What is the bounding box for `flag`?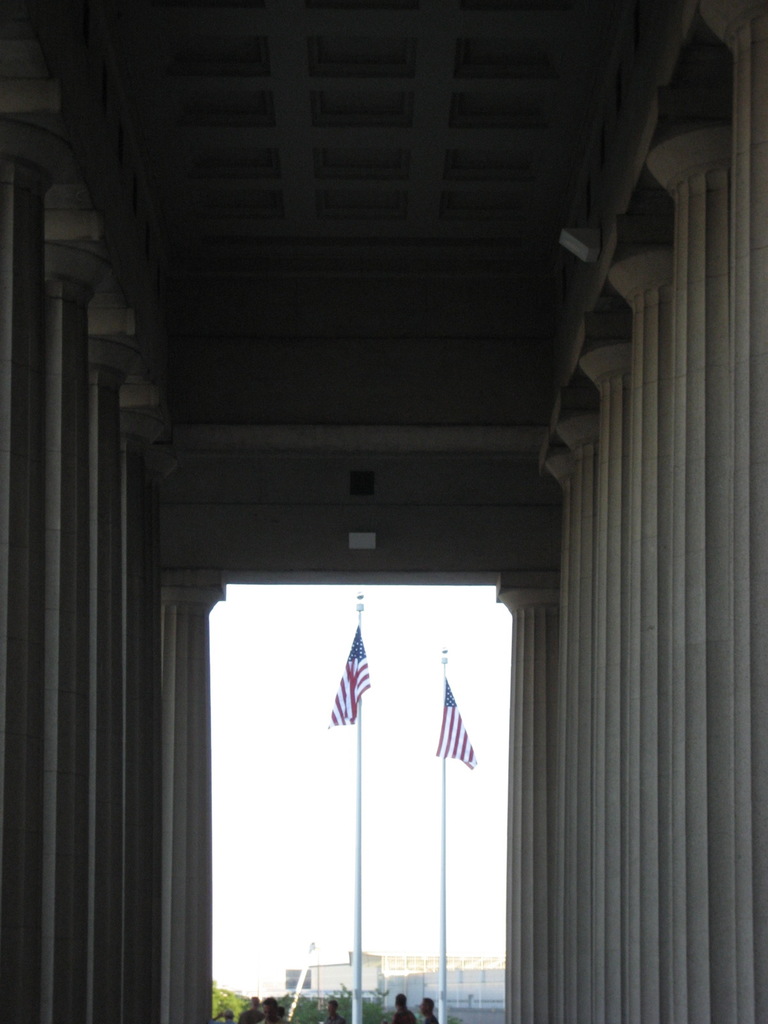
(left=431, top=678, right=482, bottom=780).
